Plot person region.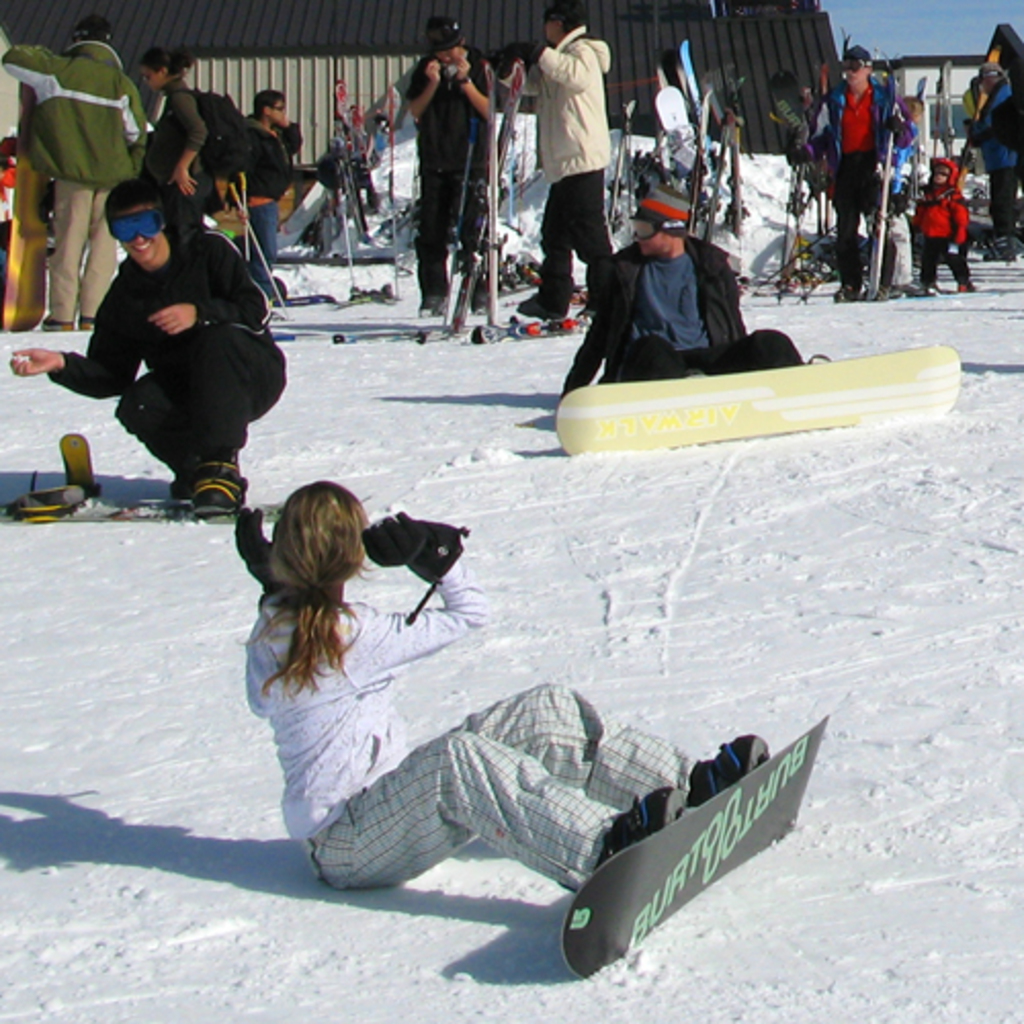
Plotted at [left=911, top=141, right=975, bottom=297].
